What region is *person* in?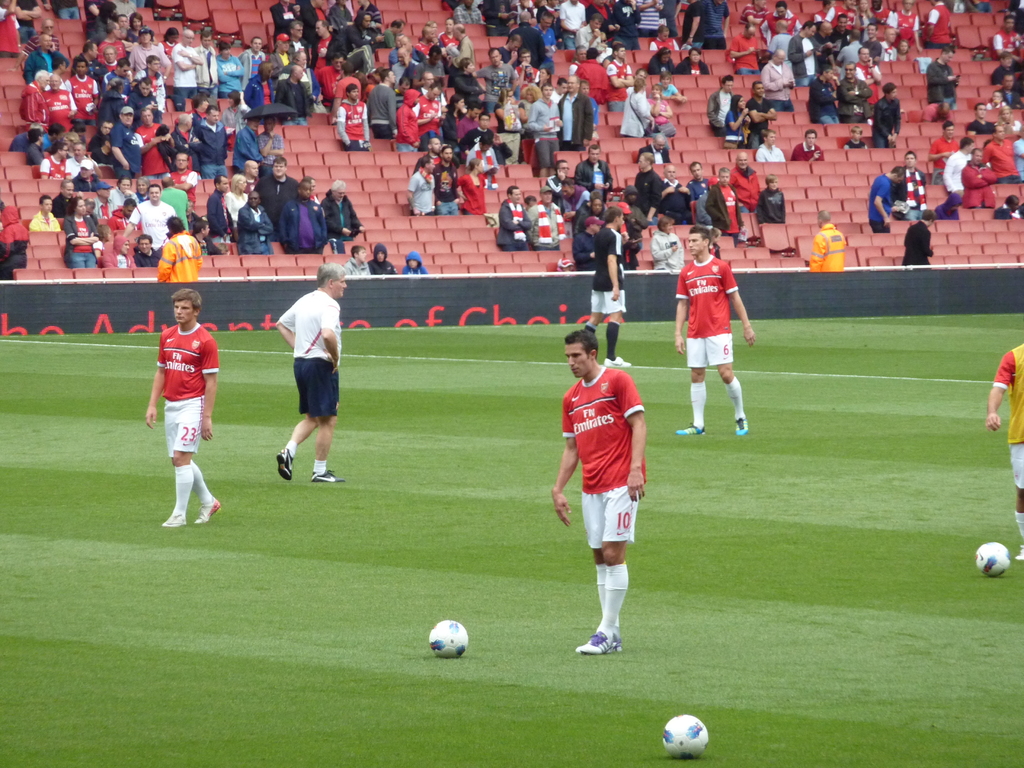
<bbox>708, 72, 735, 136</bbox>.
